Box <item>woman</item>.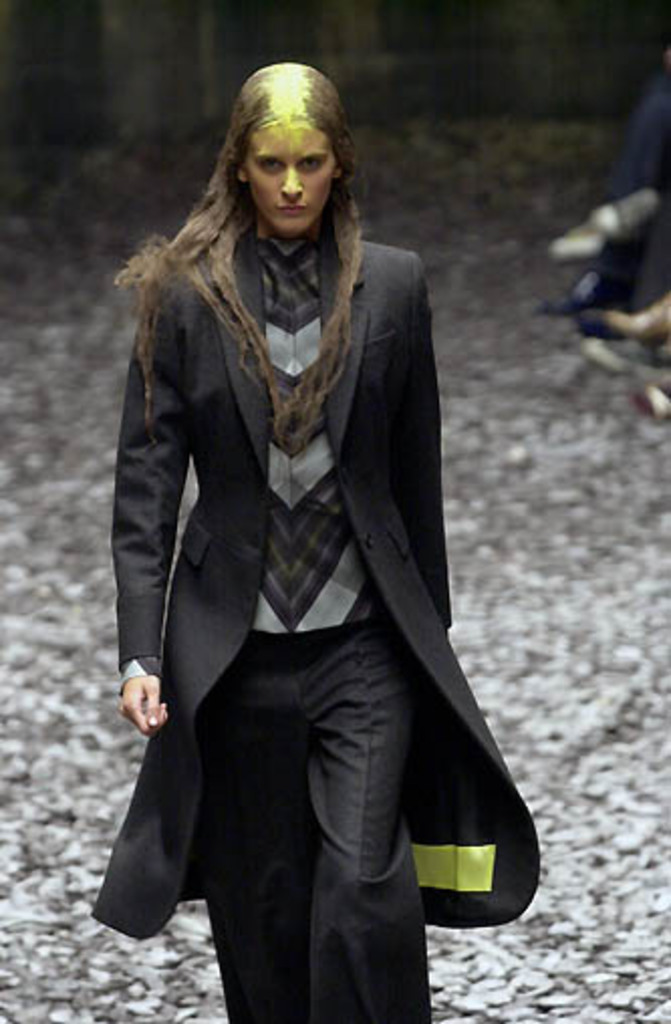
{"x1": 91, "y1": 44, "x2": 522, "y2": 1023}.
